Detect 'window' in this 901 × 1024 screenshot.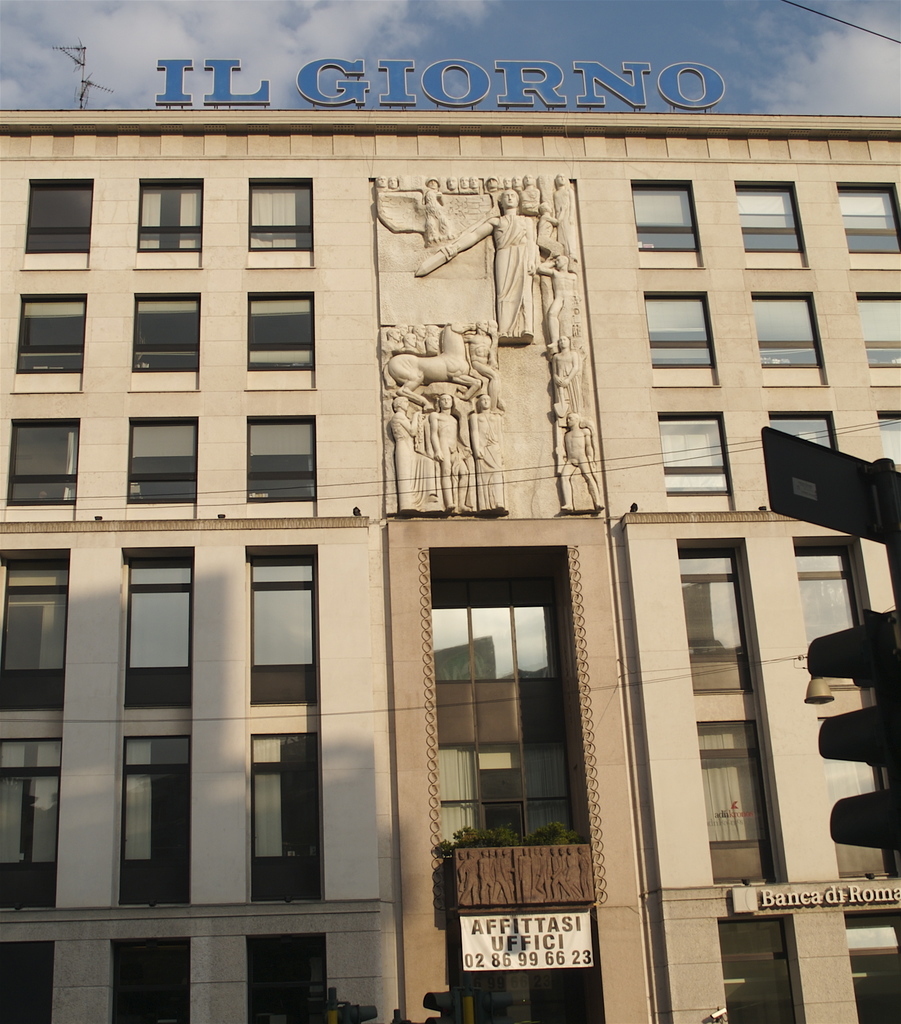
Detection: BBox(14, 170, 89, 266).
